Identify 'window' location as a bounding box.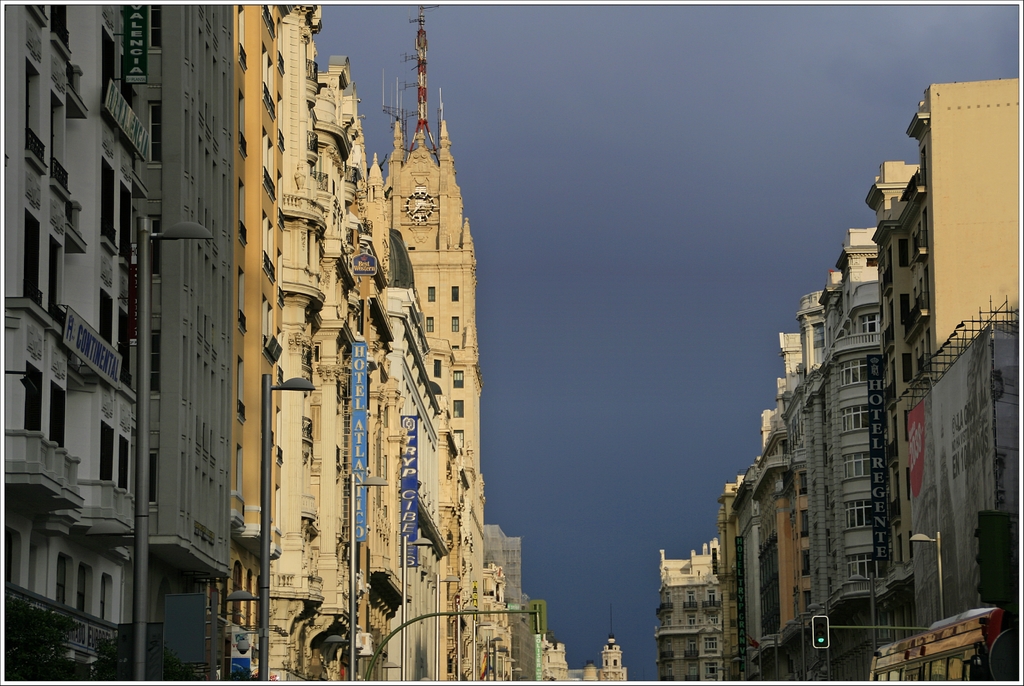
box=[702, 664, 717, 680].
